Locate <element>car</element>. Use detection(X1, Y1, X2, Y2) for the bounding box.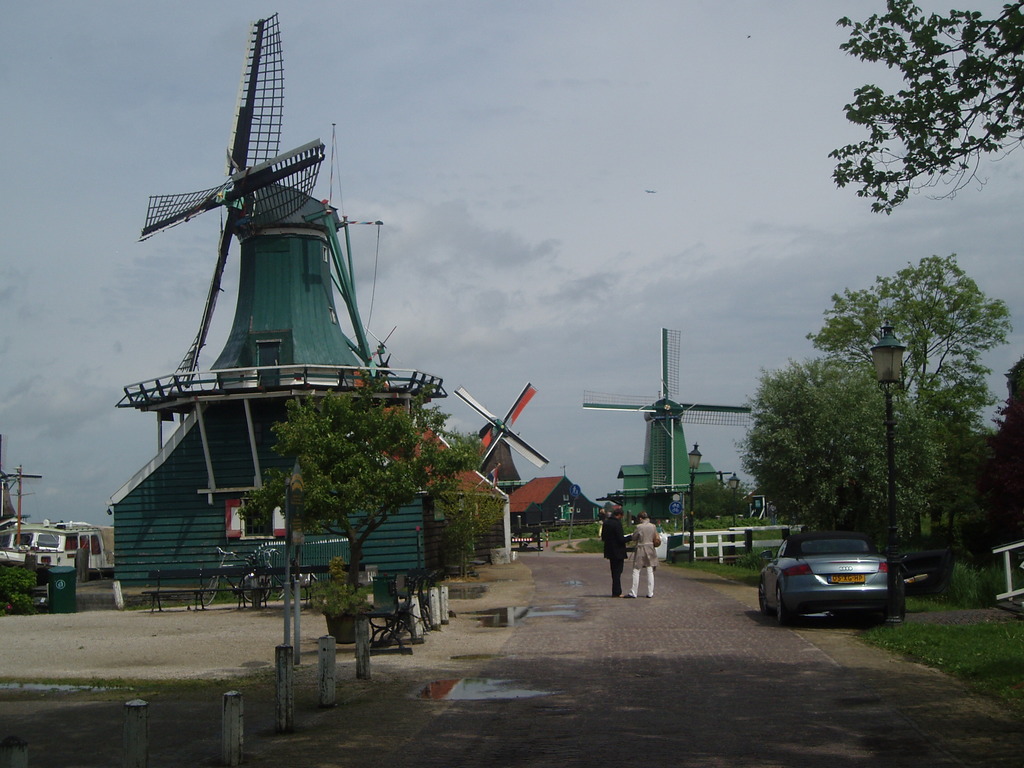
detection(758, 533, 907, 627).
